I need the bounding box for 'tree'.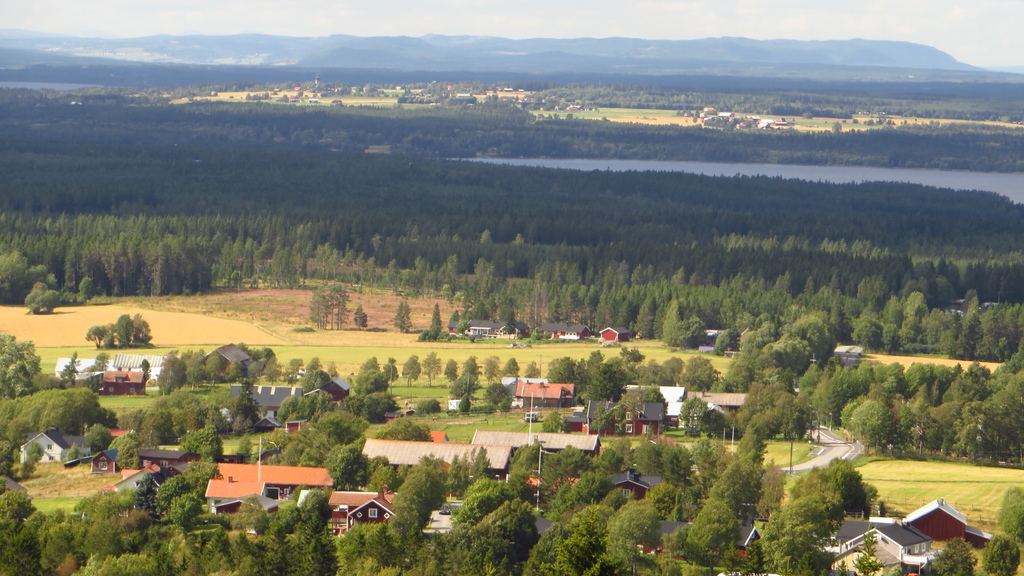
Here it is: pyautogui.locateOnScreen(459, 394, 477, 417).
